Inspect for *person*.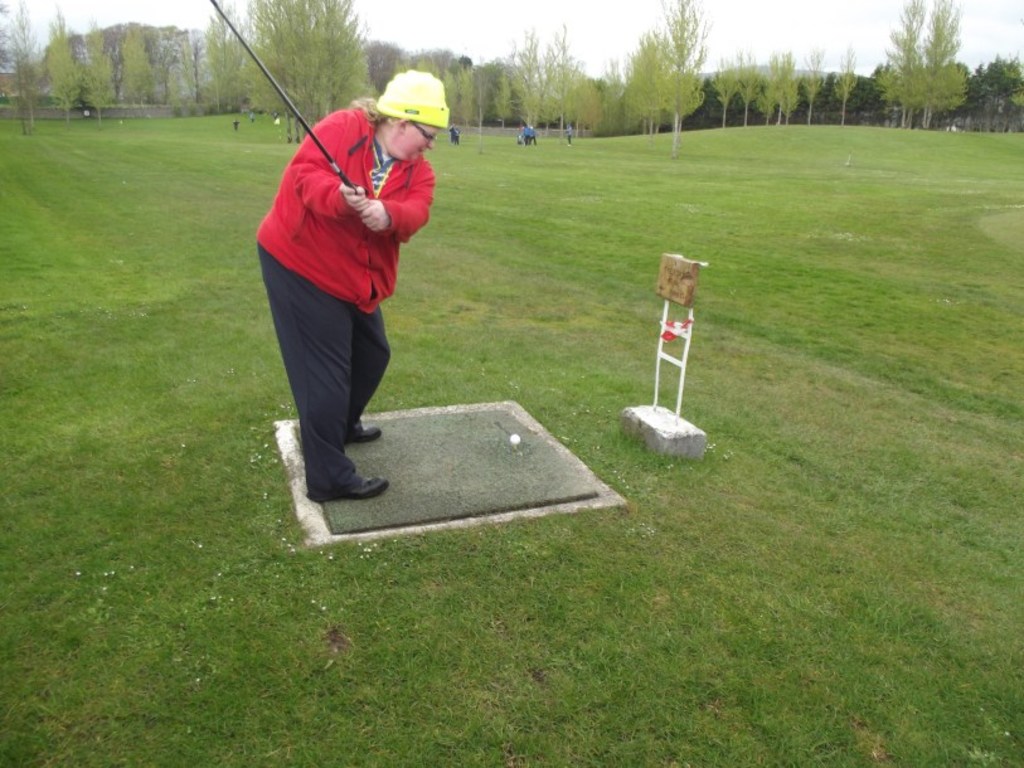
Inspection: locate(258, 57, 440, 524).
